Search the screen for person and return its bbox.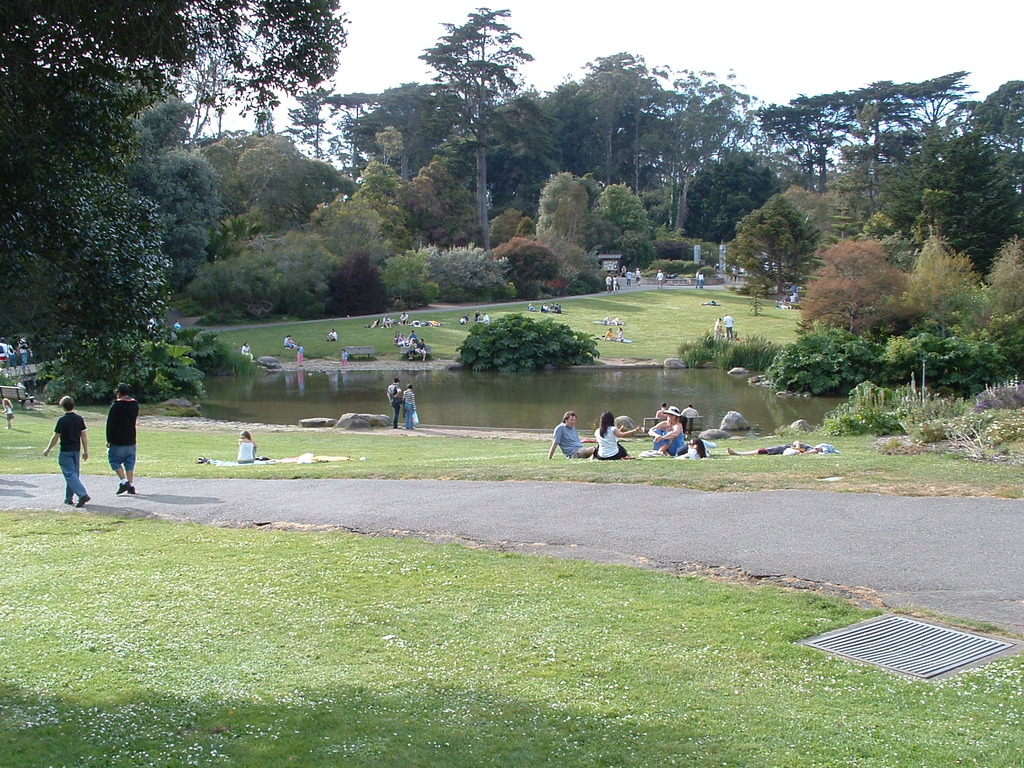
Found: select_region(1, 397, 21, 431).
